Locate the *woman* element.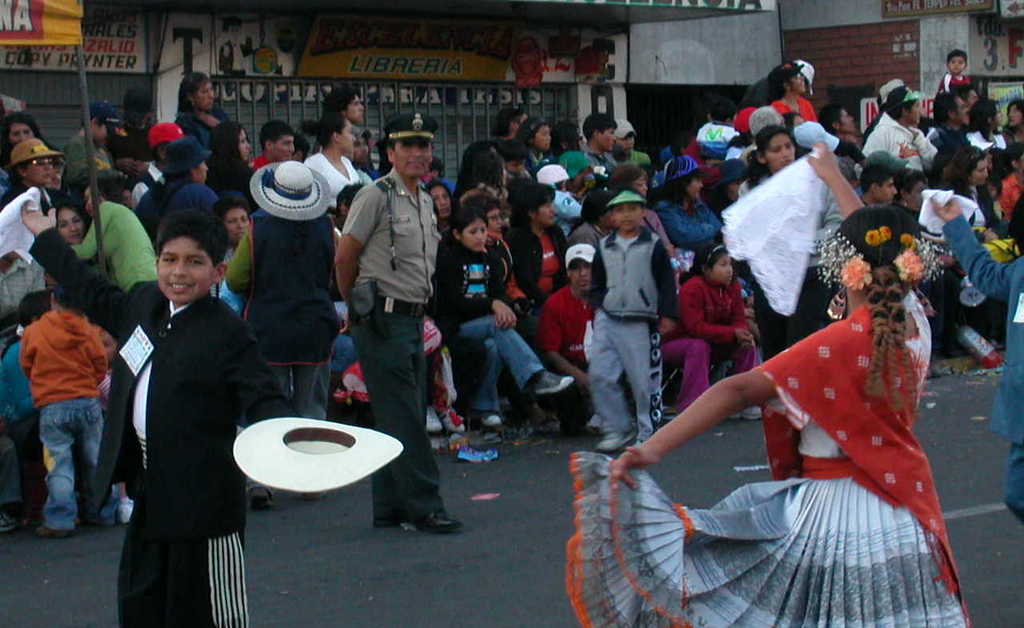
Element bbox: left=224, top=158, right=335, bottom=421.
